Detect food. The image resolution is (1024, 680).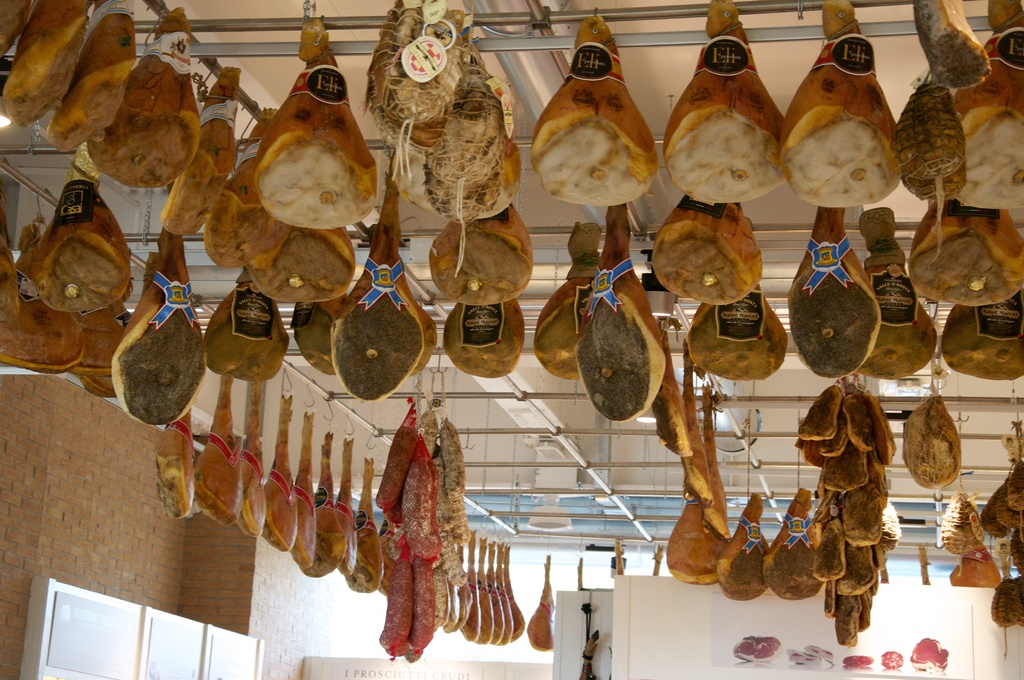
l=783, t=648, r=820, b=667.
